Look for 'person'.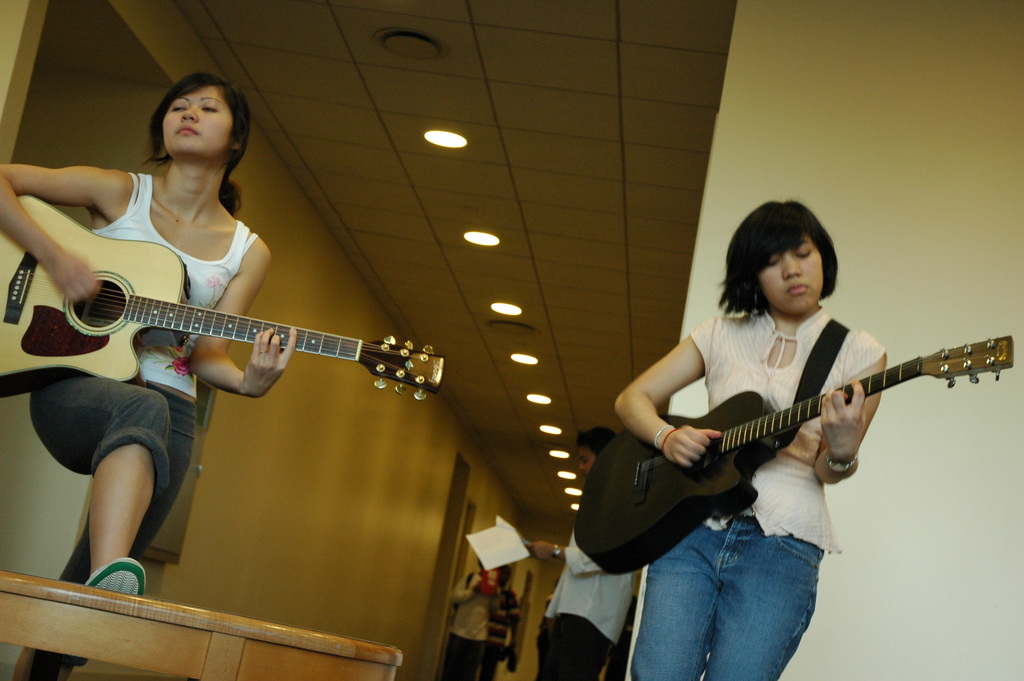
Found: [x1=427, y1=529, x2=522, y2=680].
